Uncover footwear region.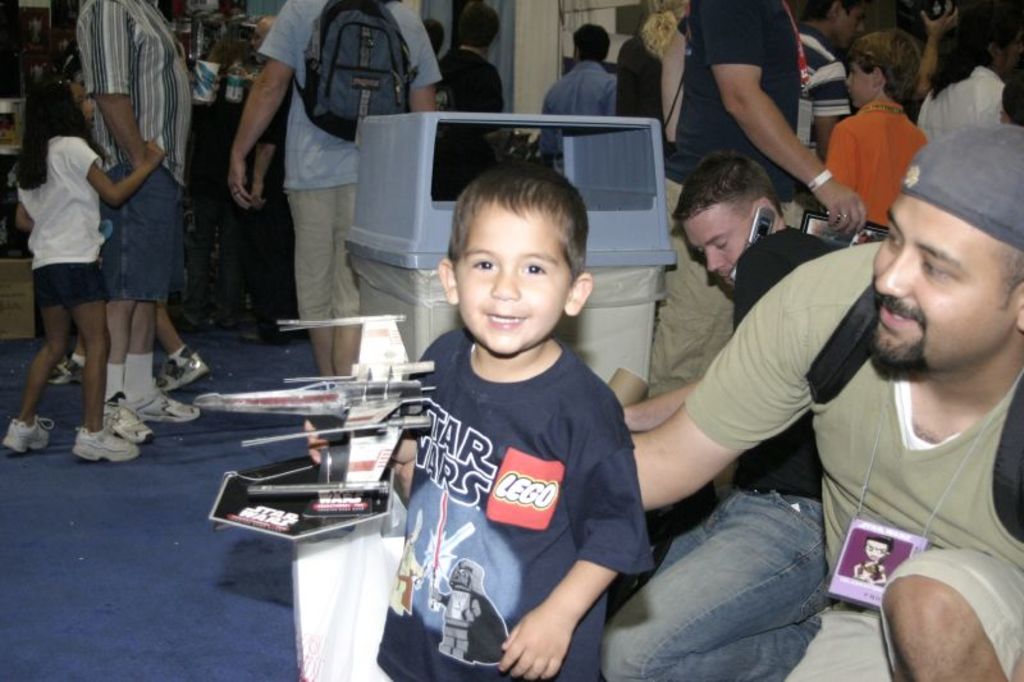
Uncovered: bbox=(49, 358, 84, 385).
